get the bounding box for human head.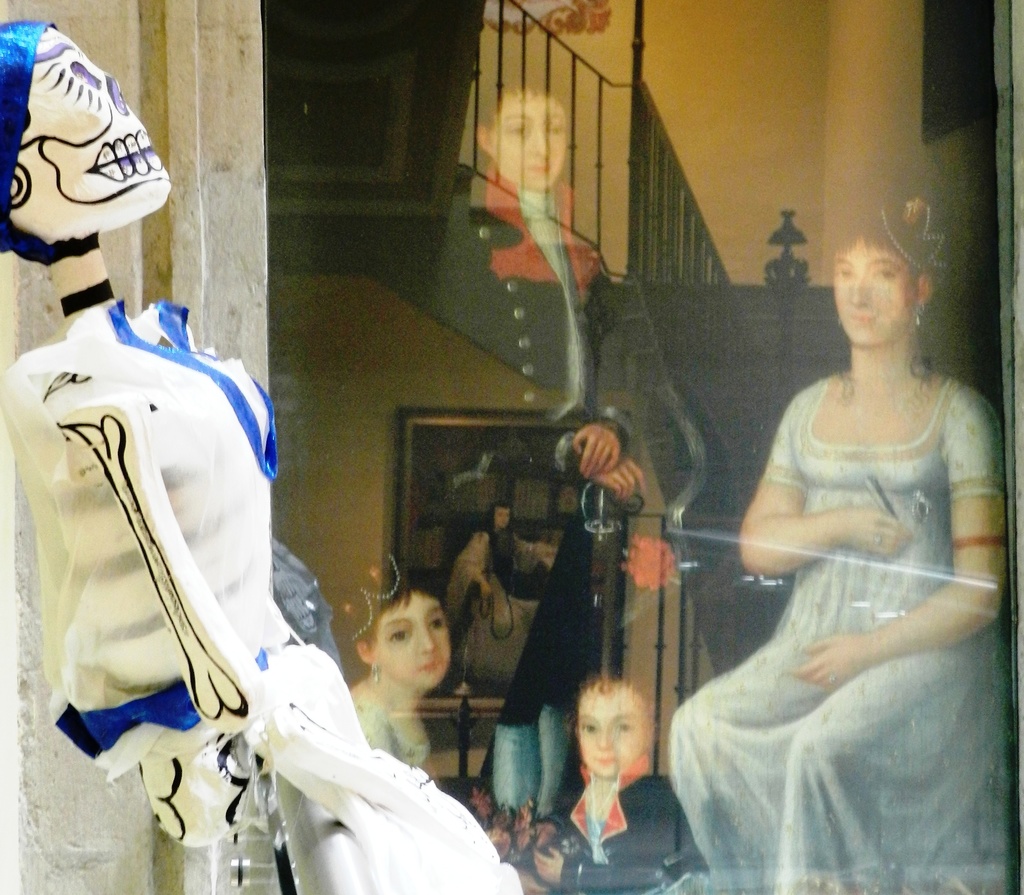
locate(476, 44, 580, 192).
